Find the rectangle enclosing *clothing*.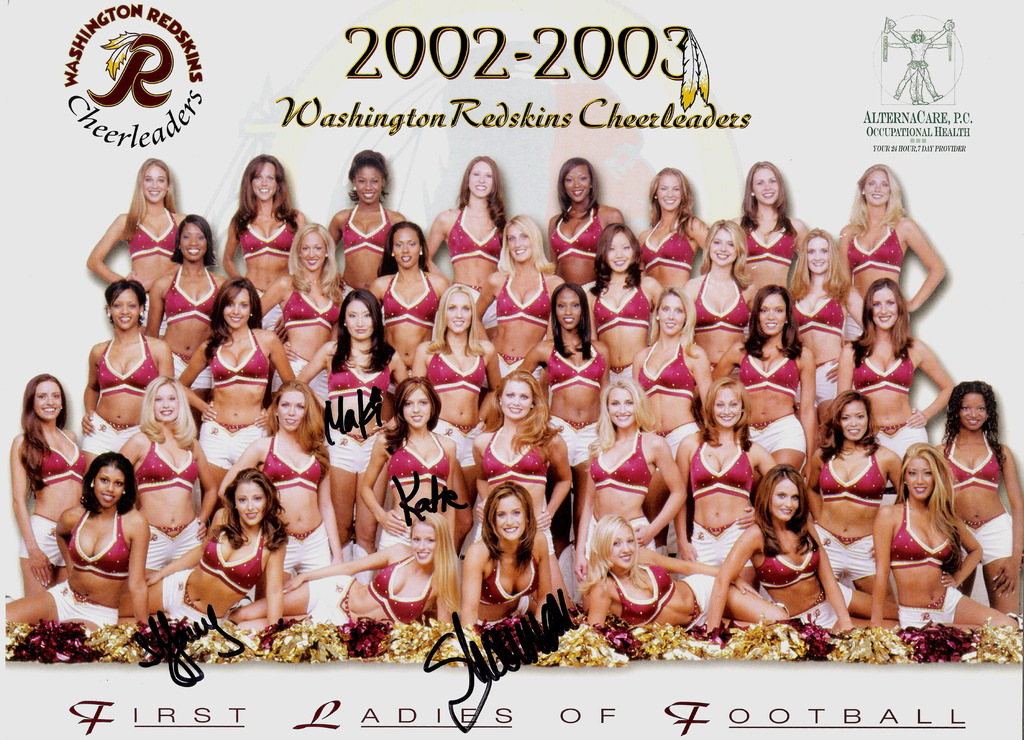
<bbox>163, 570, 231, 630</bbox>.
